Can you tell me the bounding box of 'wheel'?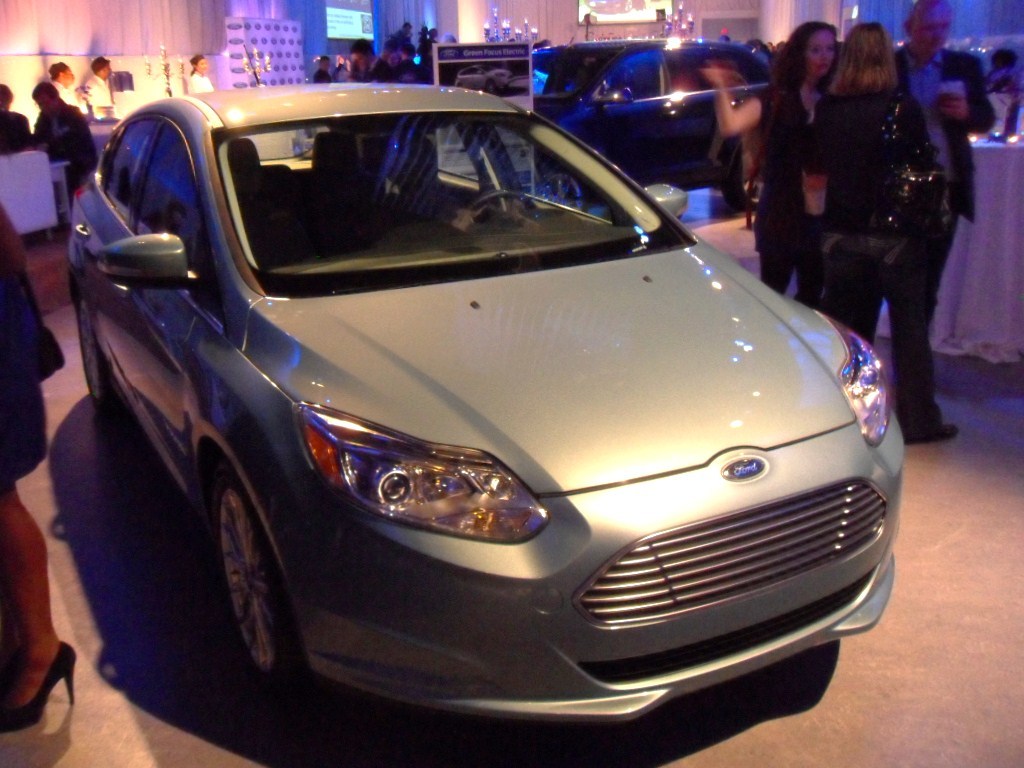
box(80, 295, 113, 411).
